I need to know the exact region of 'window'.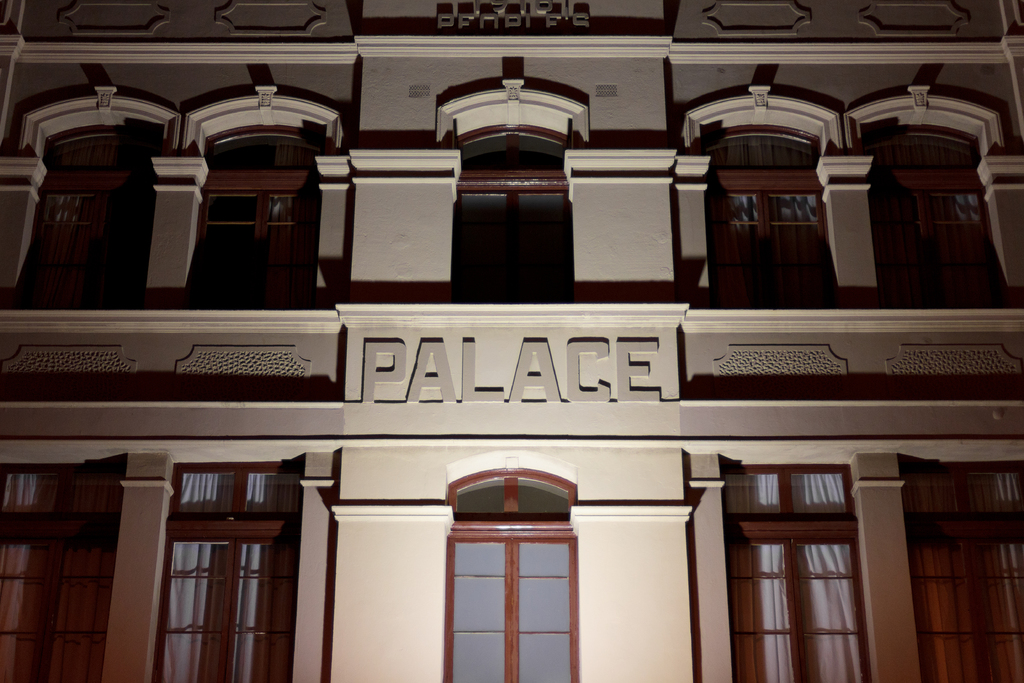
Region: 716/464/878/682.
